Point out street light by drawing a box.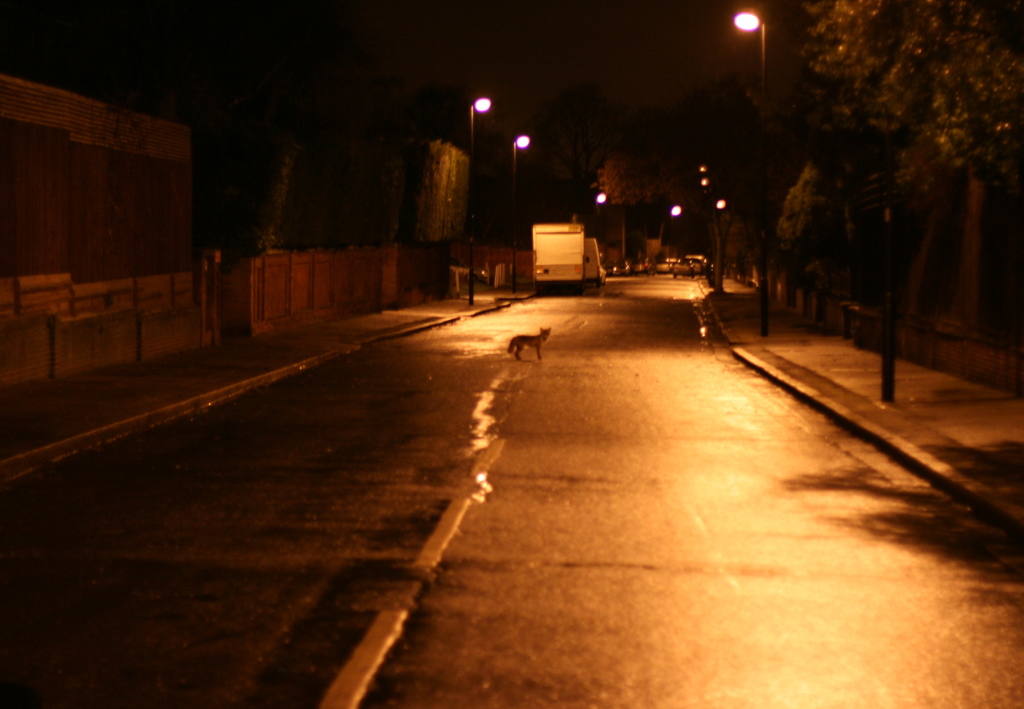
[728,10,768,338].
